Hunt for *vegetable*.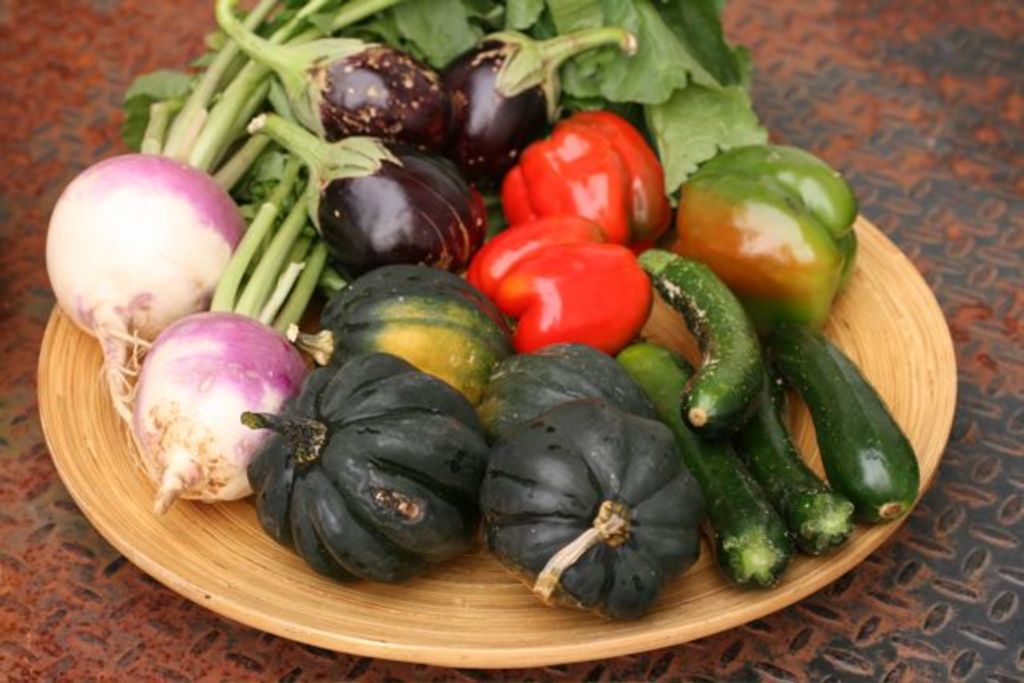
Hunted down at [left=492, top=340, right=675, bottom=454].
